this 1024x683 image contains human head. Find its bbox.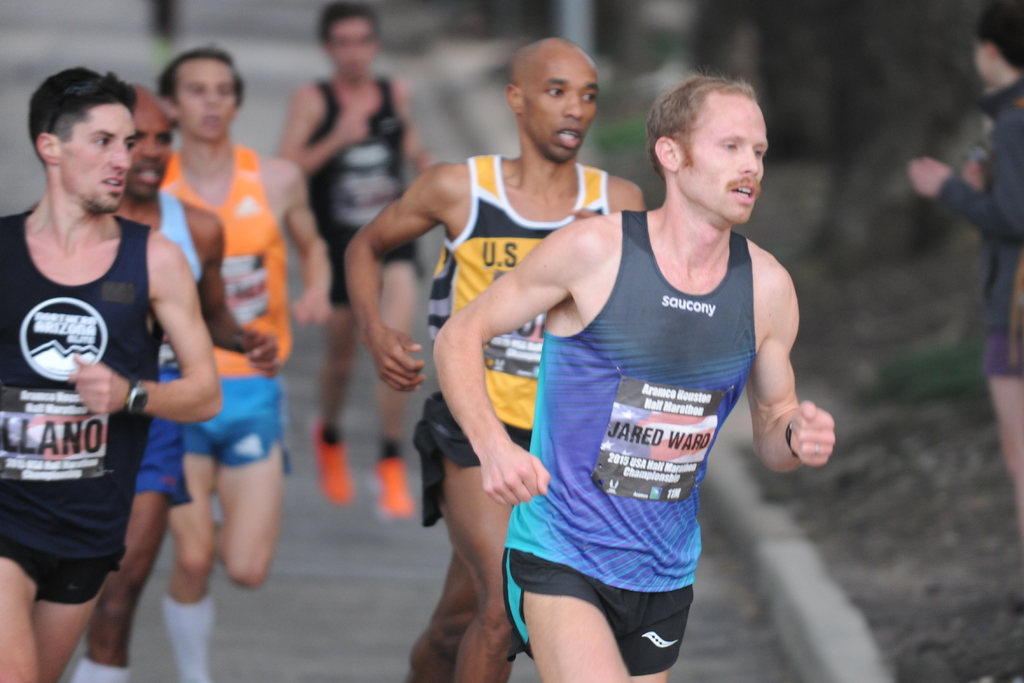
bbox=[501, 37, 602, 163].
